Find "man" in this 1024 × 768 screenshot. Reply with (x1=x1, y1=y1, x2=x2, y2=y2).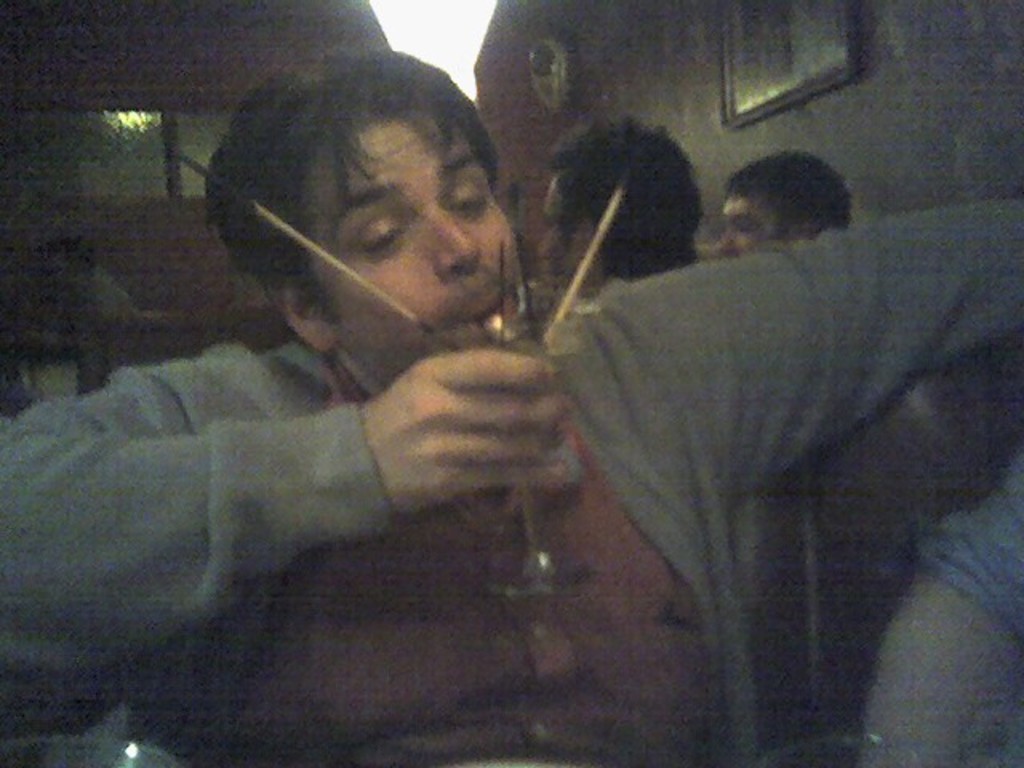
(x1=536, y1=117, x2=701, y2=296).
